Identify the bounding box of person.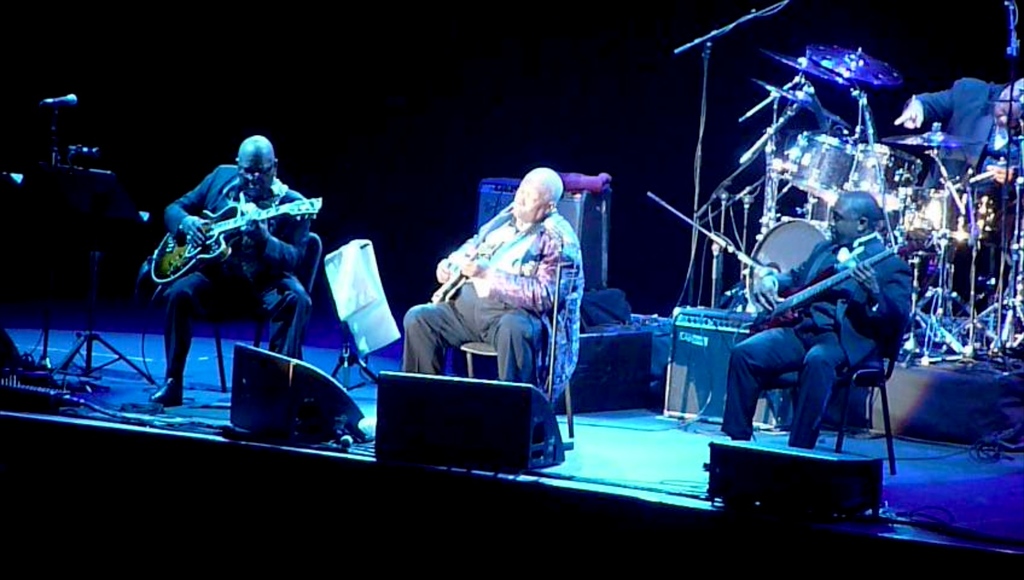
(x1=703, y1=188, x2=913, y2=471).
